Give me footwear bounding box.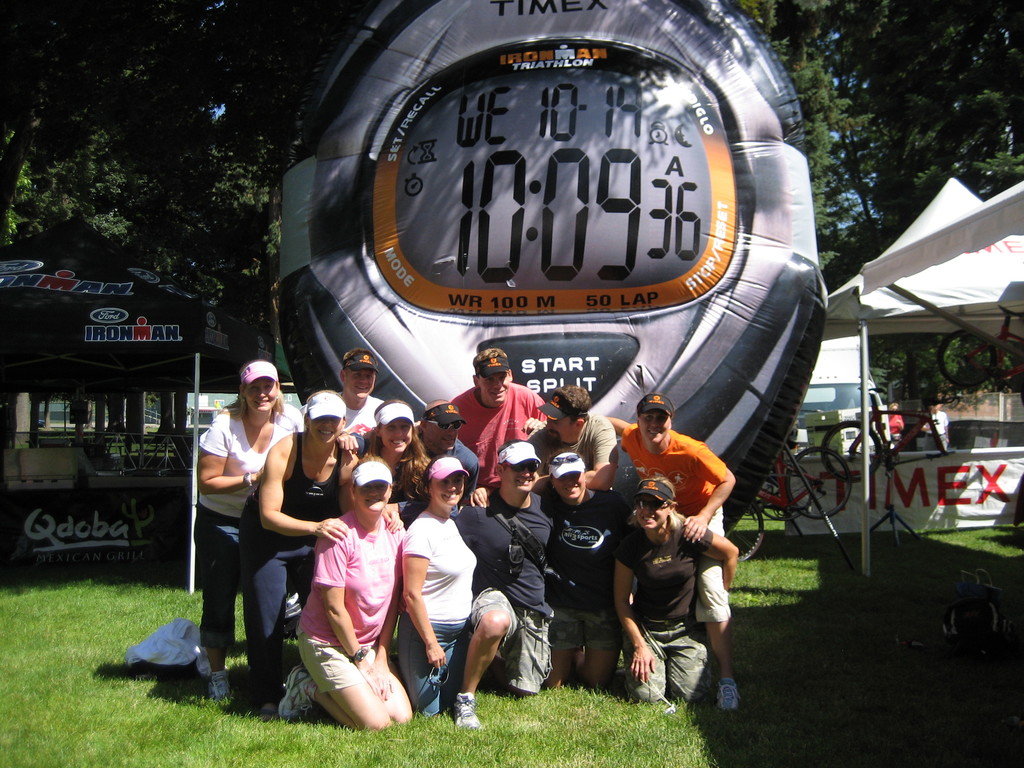
left=452, top=688, right=479, bottom=726.
